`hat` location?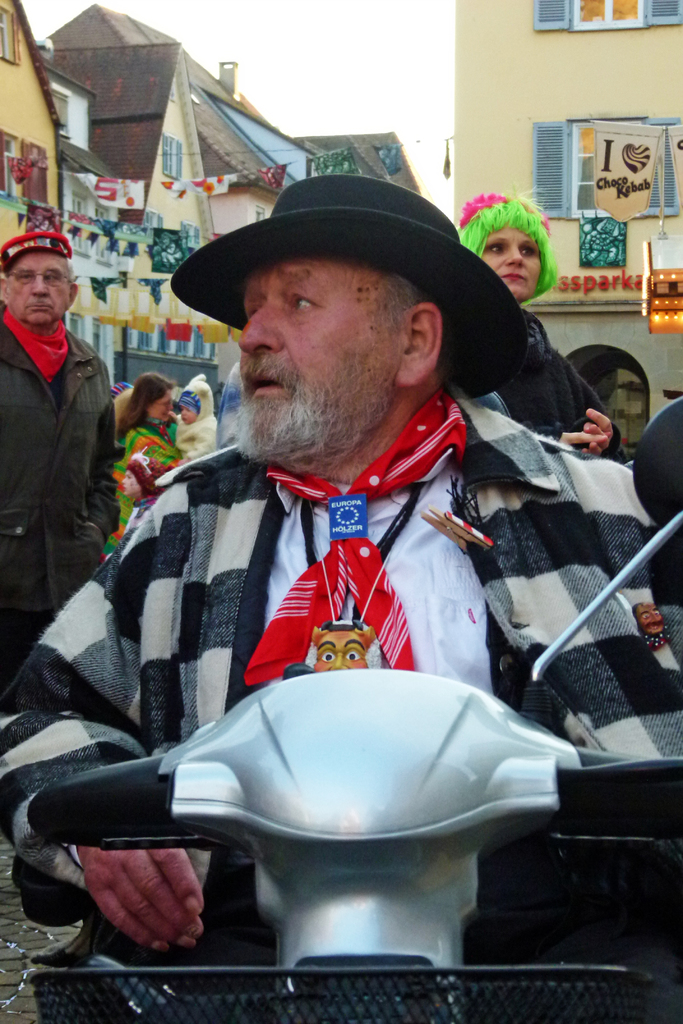
<bbox>444, 184, 557, 273</bbox>
